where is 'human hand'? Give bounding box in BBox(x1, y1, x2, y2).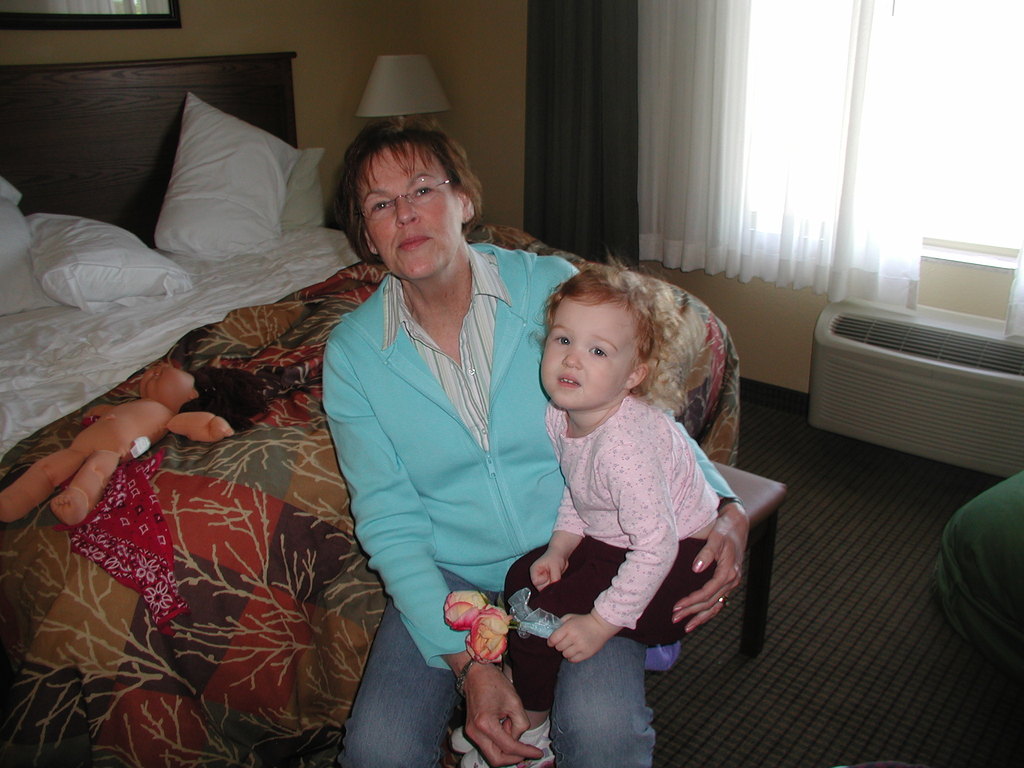
BBox(462, 658, 545, 767).
